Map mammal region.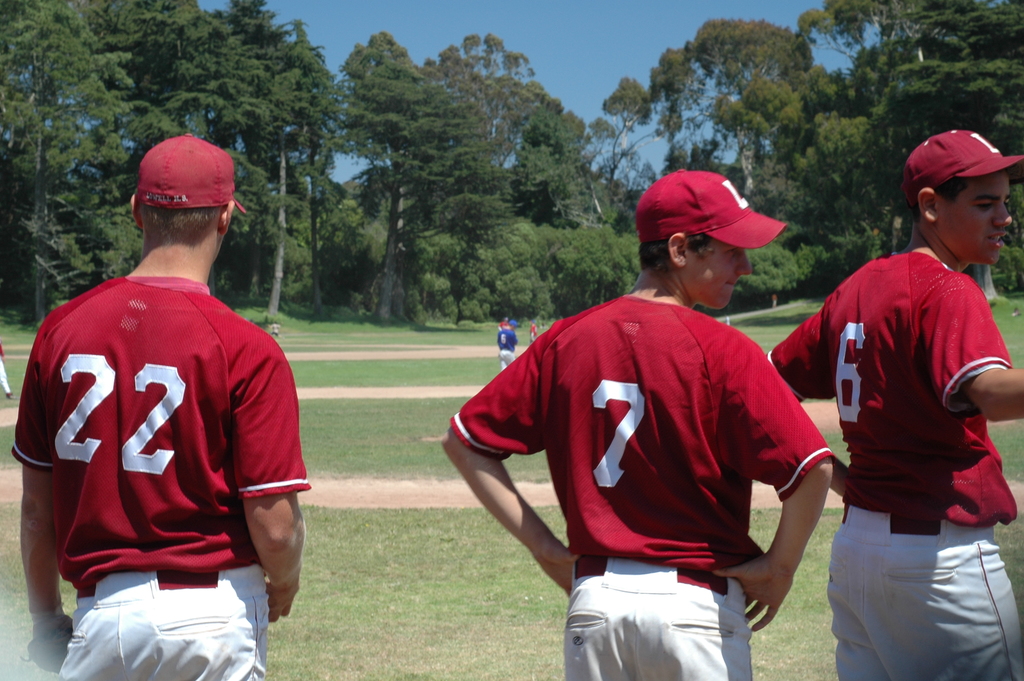
Mapped to detection(497, 321, 509, 327).
